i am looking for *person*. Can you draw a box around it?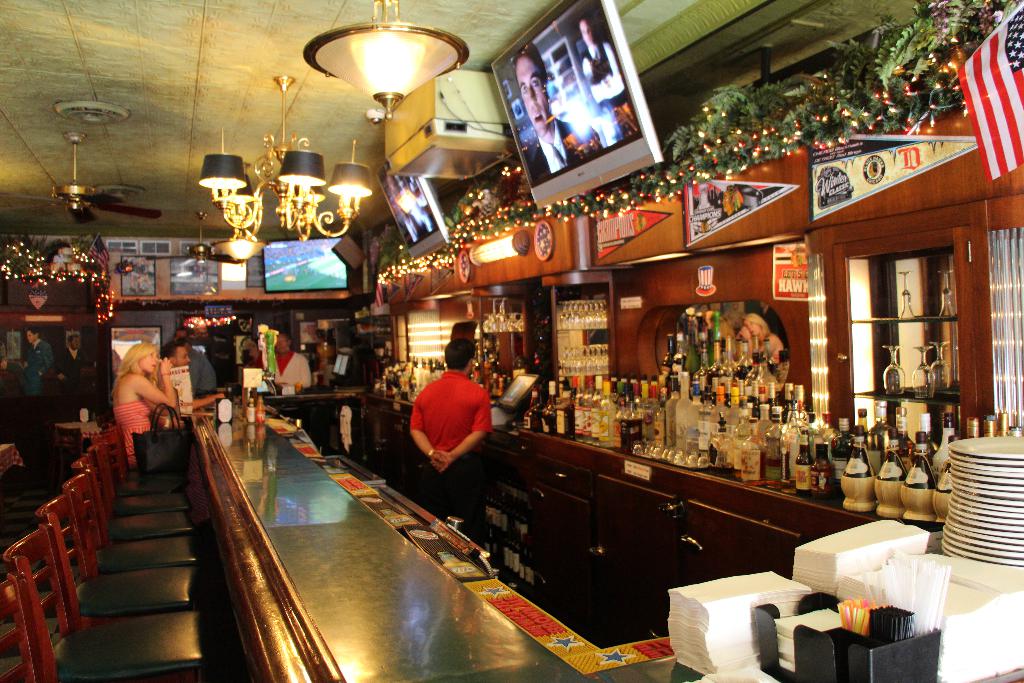
Sure, the bounding box is left=2, top=323, right=52, bottom=403.
